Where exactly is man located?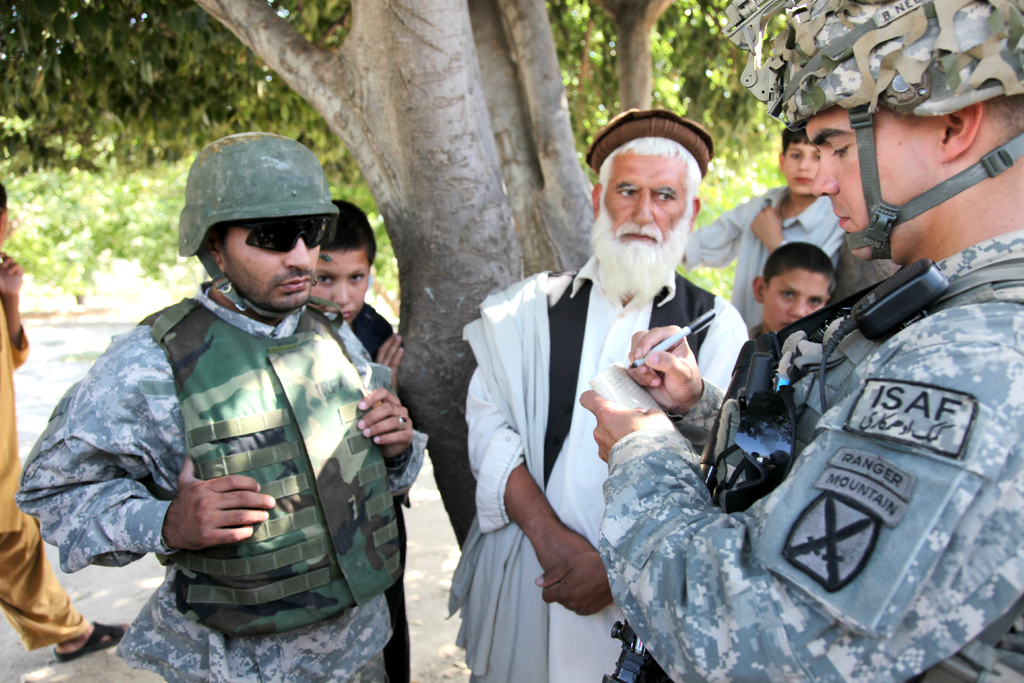
Its bounding box is x1=579 y1=0 x2=1023 y2=682.
